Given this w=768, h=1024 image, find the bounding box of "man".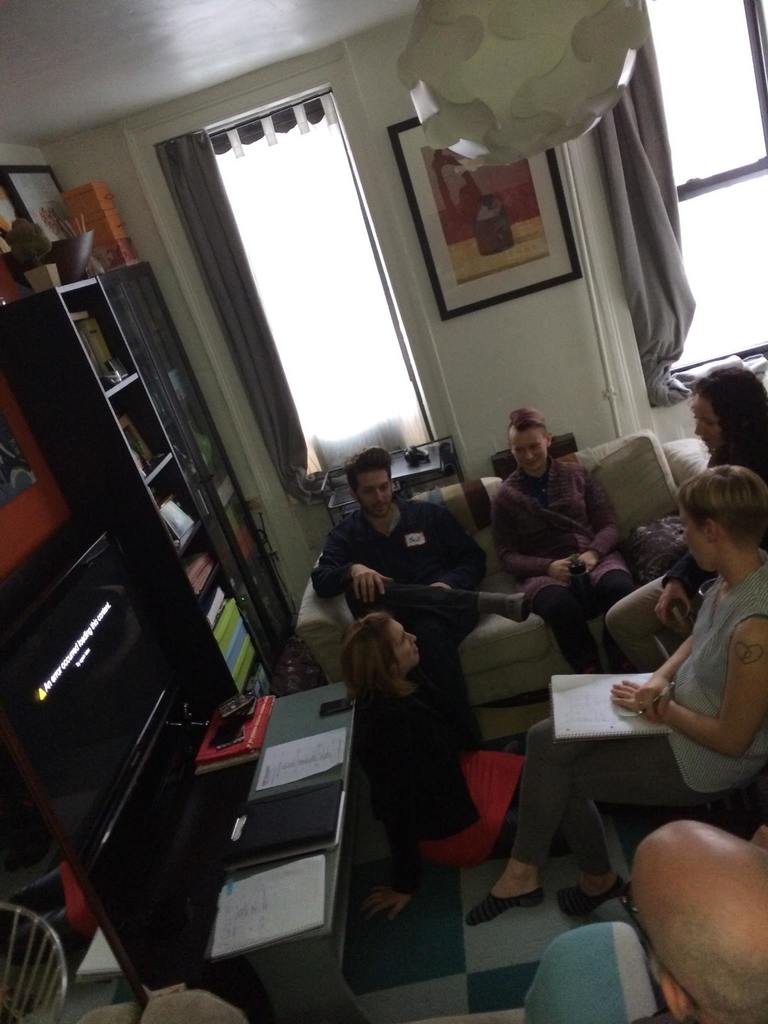
(left=463, top=394, right=644, bottom=638).
